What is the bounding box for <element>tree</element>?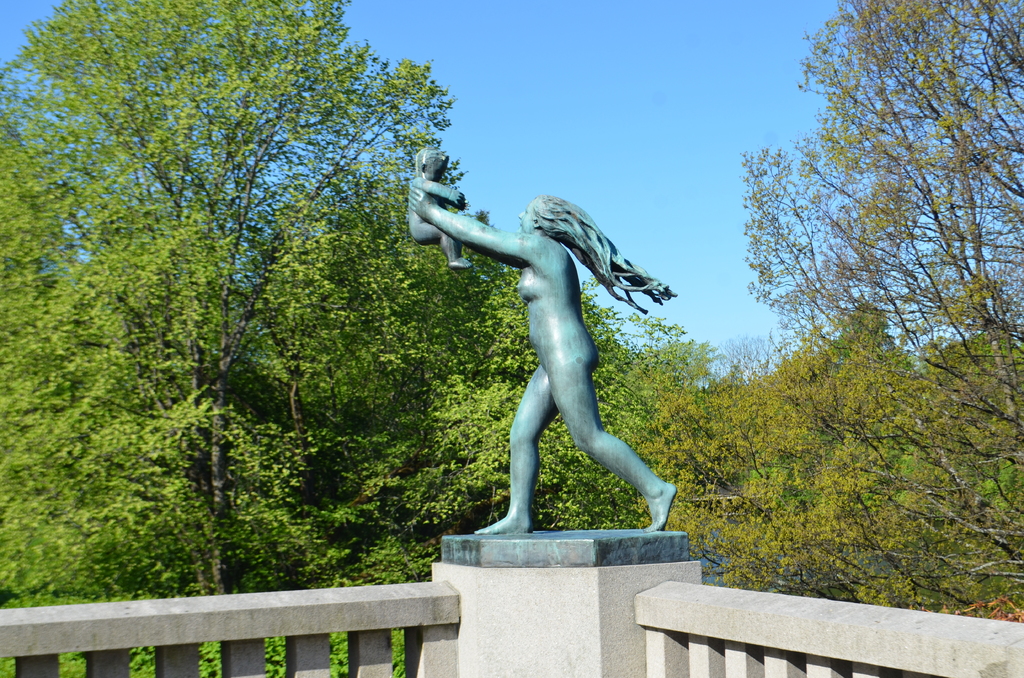
(x1=413, y1=275, x2=678, y2=556).
